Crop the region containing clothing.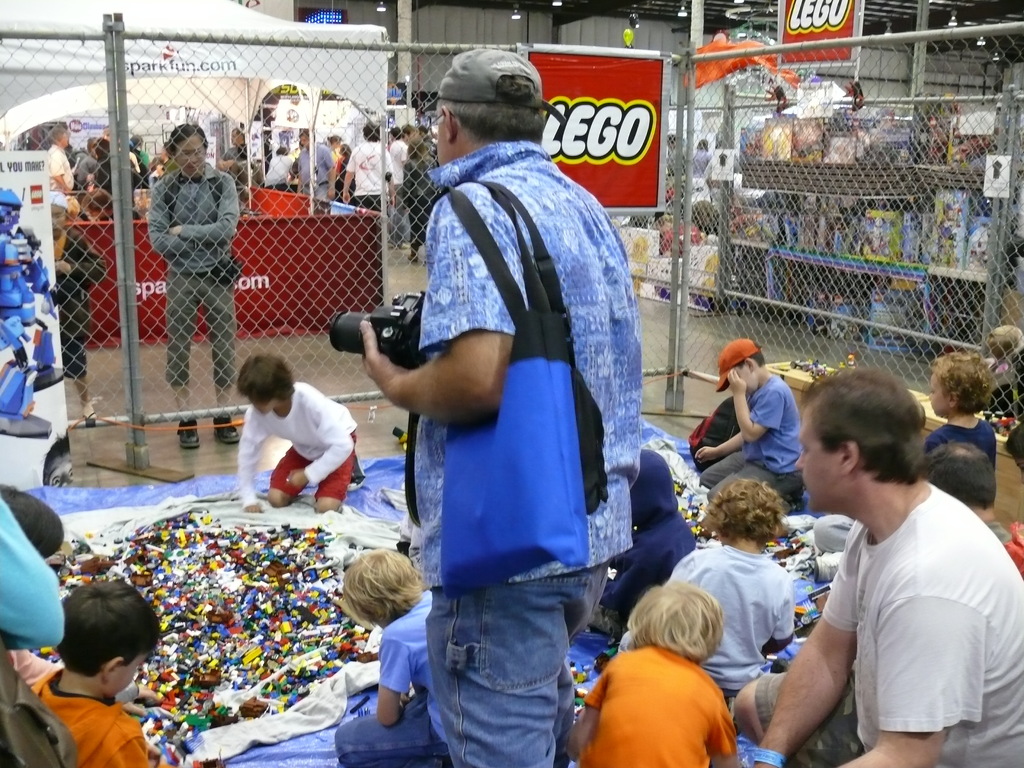
Crop region: <region>6, 650, 66, 691</region>.
